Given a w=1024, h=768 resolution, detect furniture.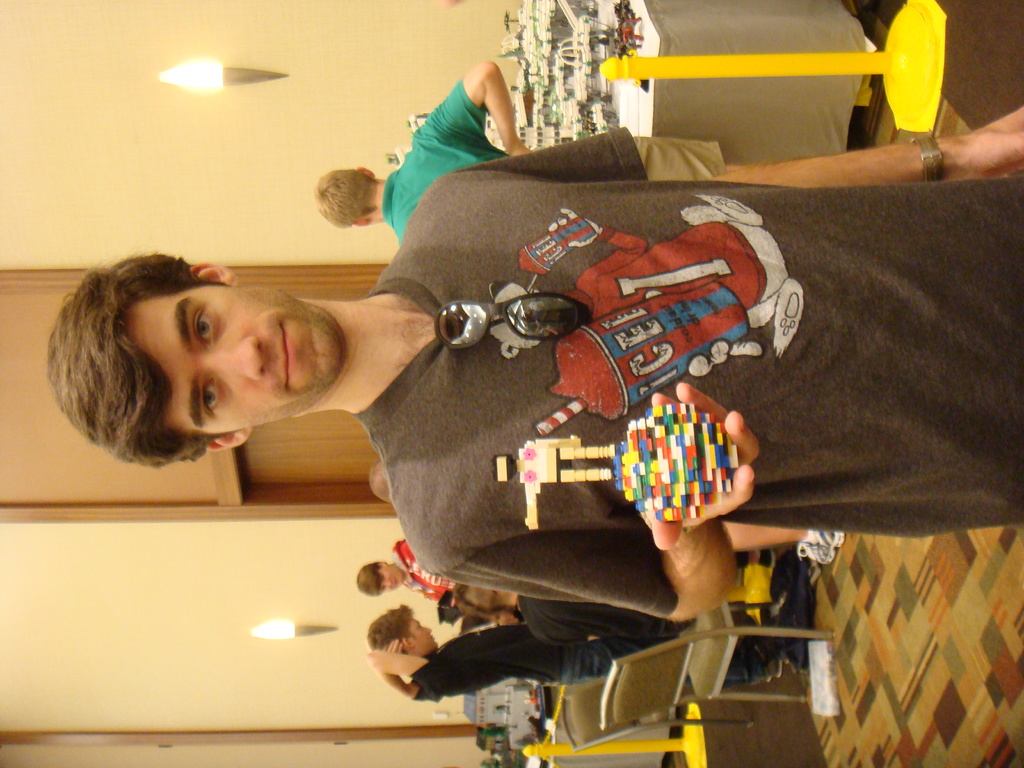
<region>524, 715, 677, 767</region>.
